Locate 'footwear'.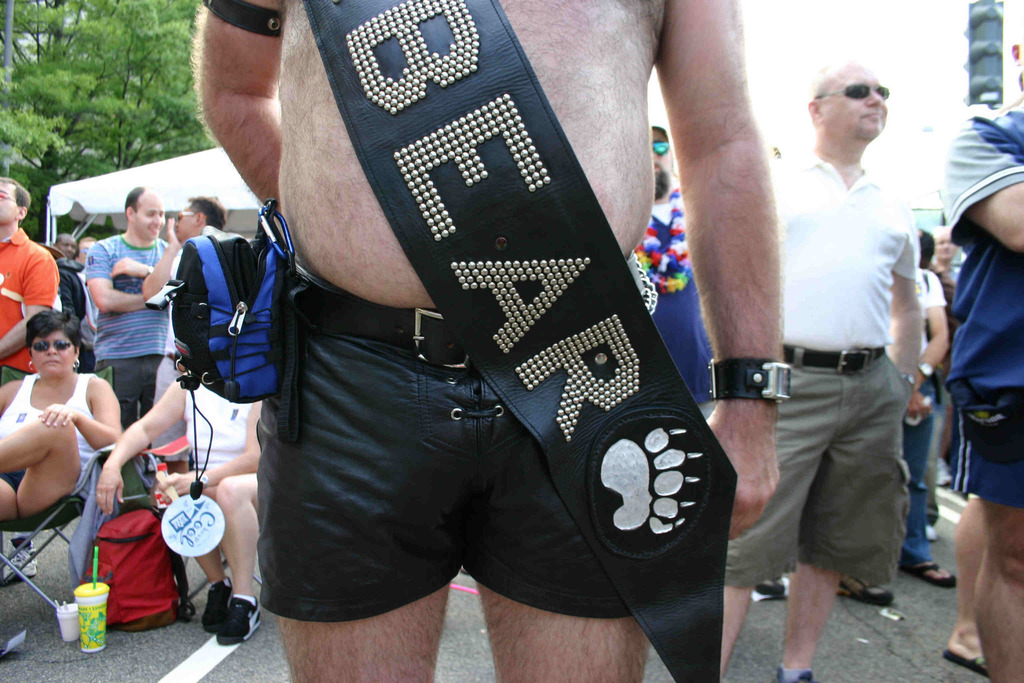
Bounding box: bbox(202, 575, 234, 632).
